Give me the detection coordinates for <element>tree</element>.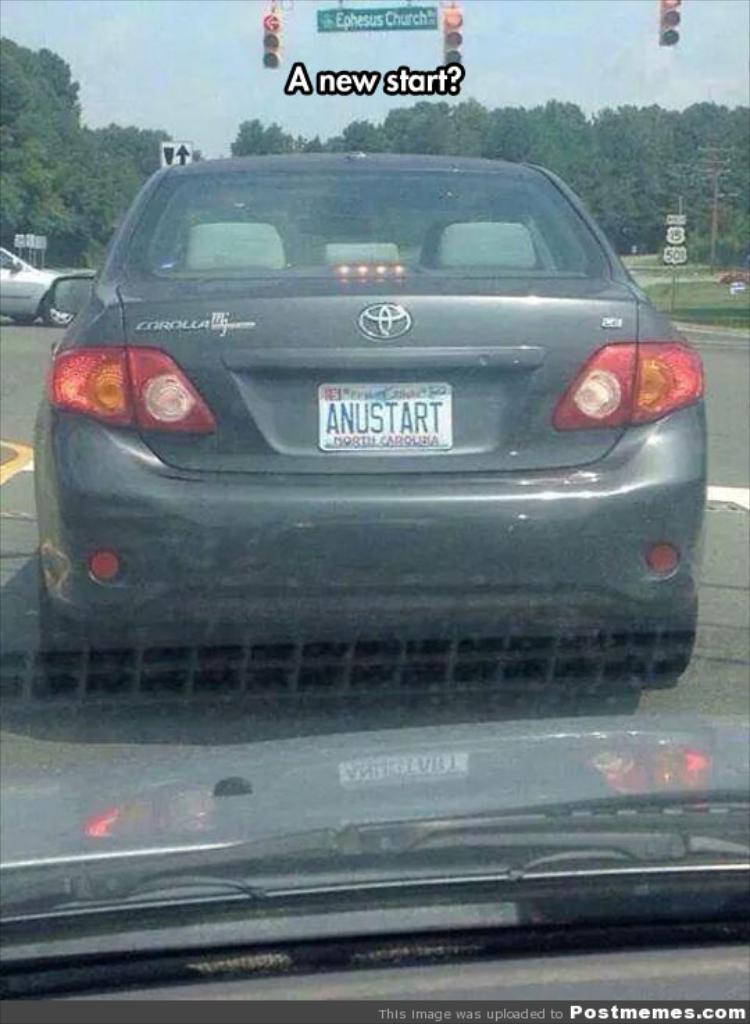
x1=0 y1=28 x2=104 y2=226.
